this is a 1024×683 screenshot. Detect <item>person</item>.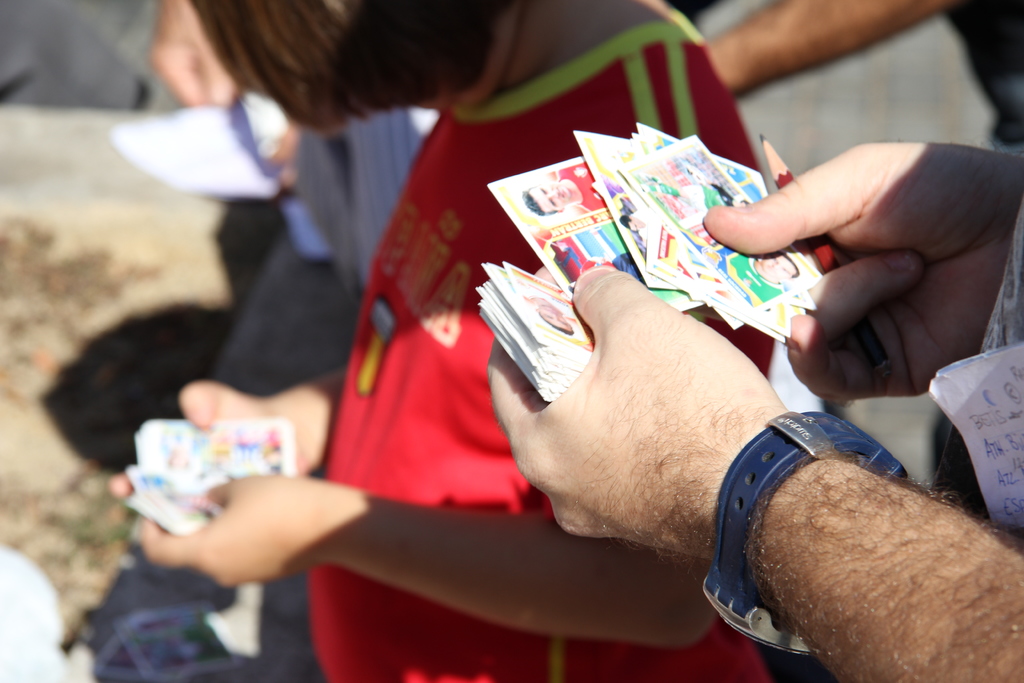
left=518, top=163, right=607, bottom=217.
